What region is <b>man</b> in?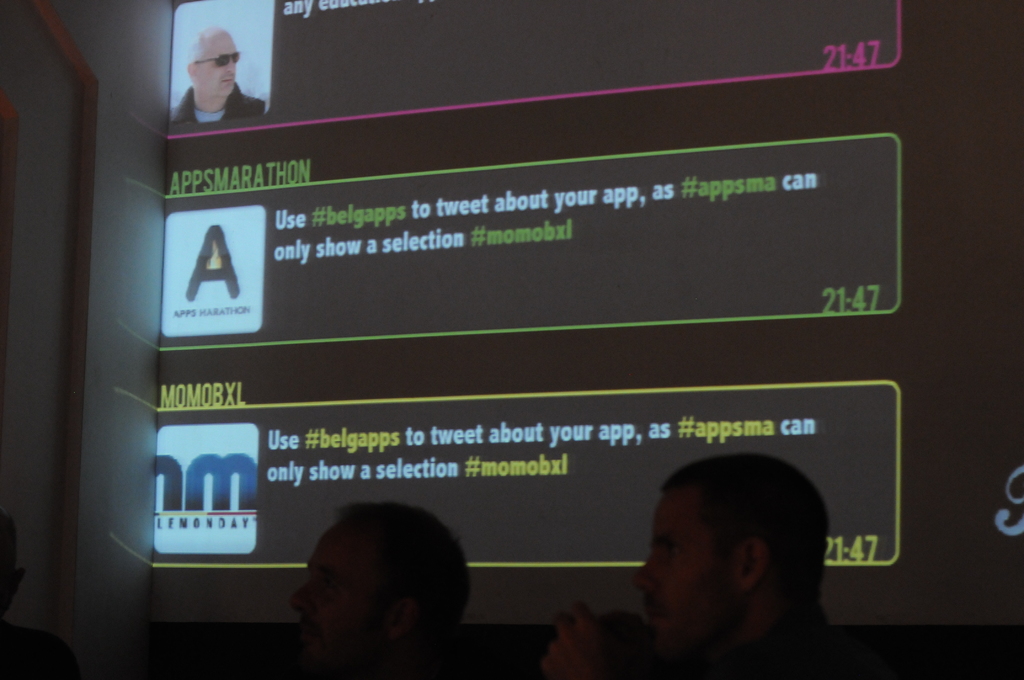
l=157, t=26, r=268, b=133.
